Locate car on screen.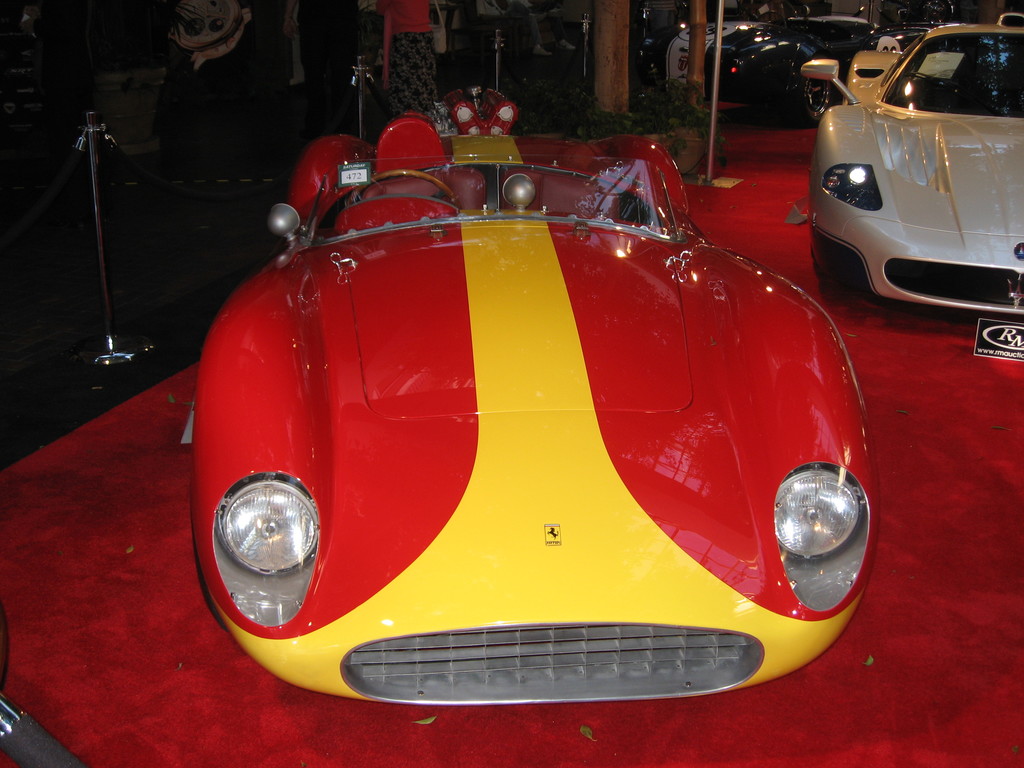
On screen at 705 18 871 127.
